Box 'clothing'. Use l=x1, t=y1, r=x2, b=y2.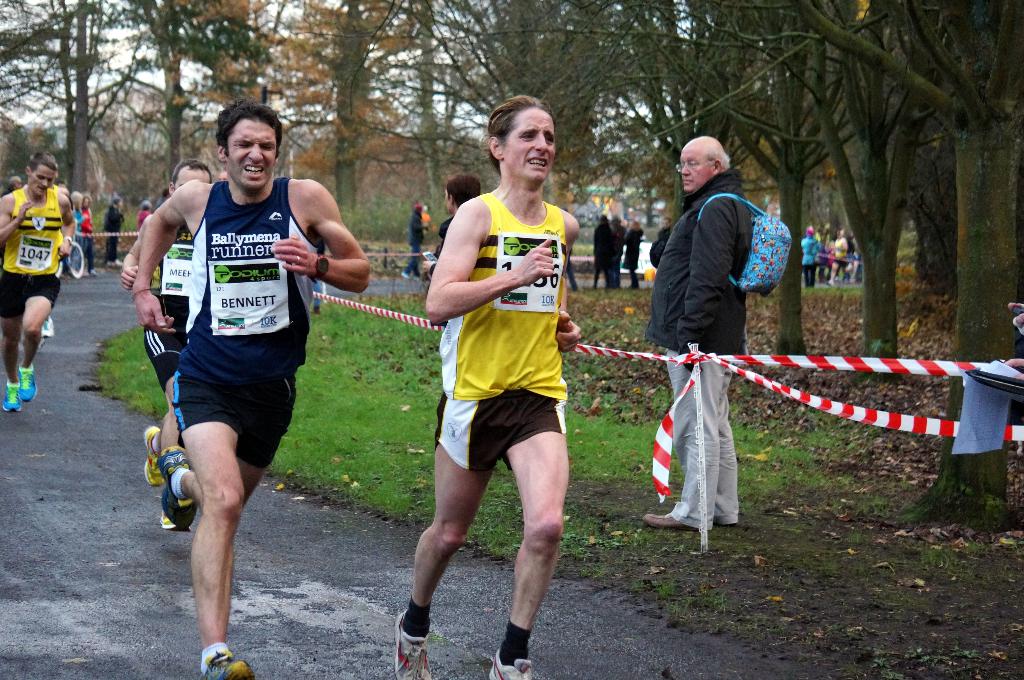
l=621, t=225, r=643, b=282.
